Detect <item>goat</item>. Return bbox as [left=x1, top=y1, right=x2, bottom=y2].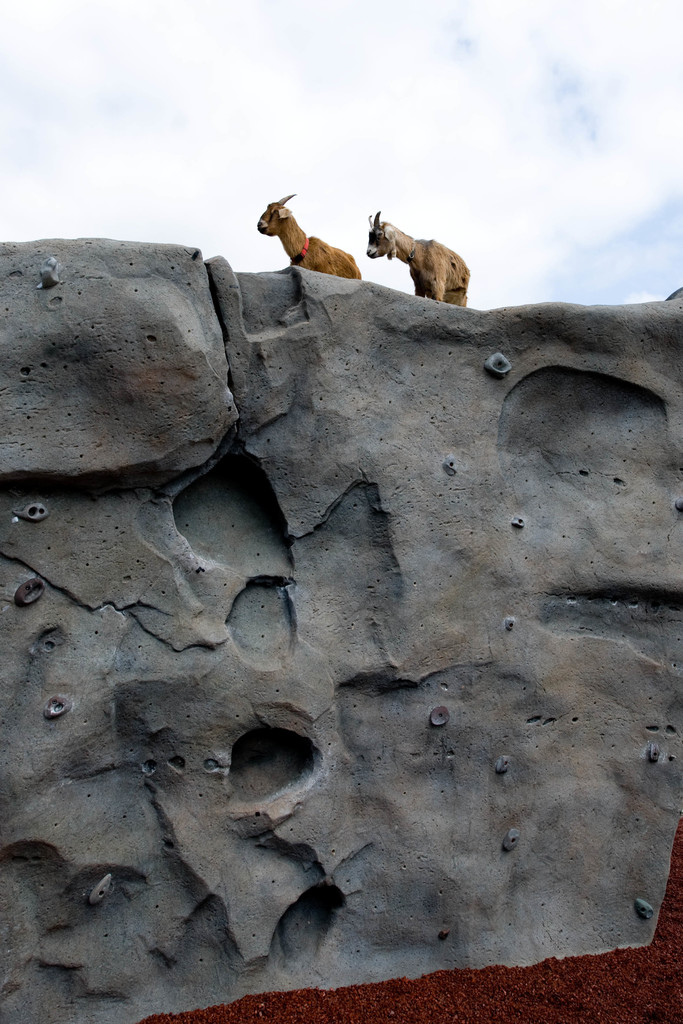
[left=361, top=207, right=476, bottom=302].
